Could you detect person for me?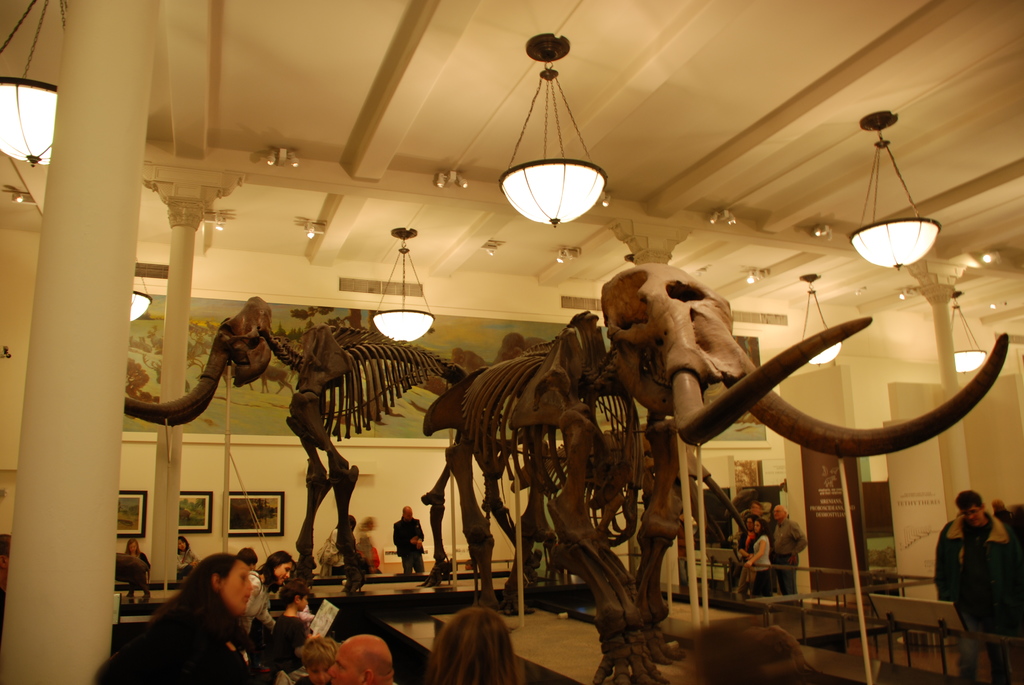
Detection result: 929 491 1021 684.
